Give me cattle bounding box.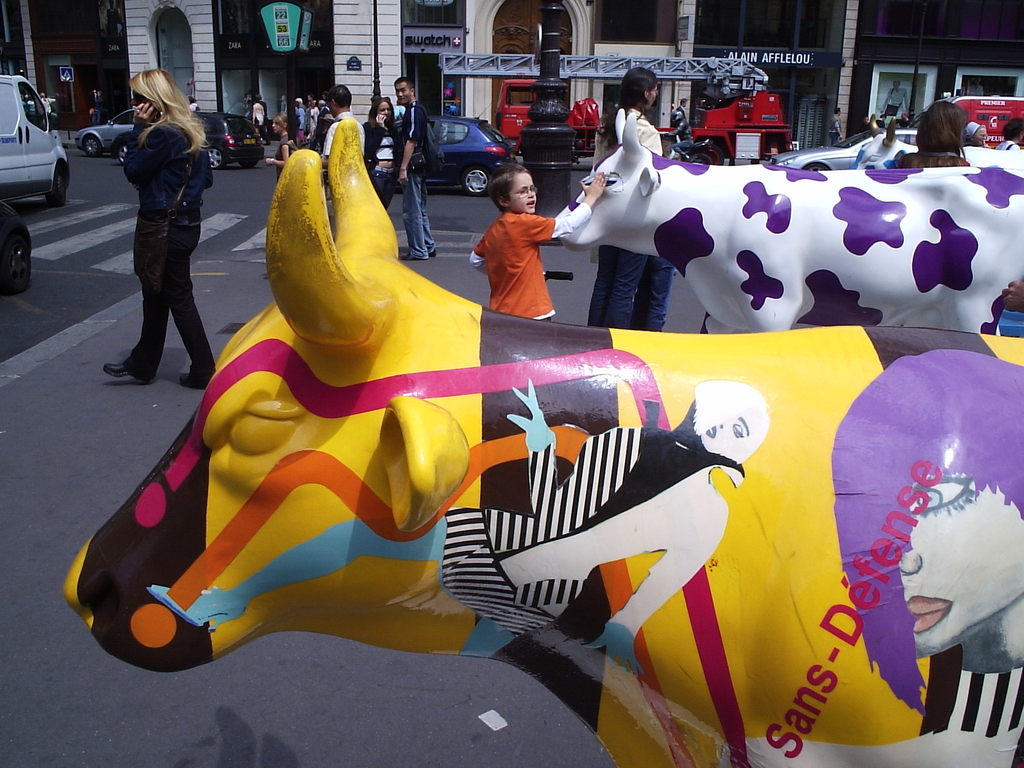
detection(551, 108, 1023, 335).
